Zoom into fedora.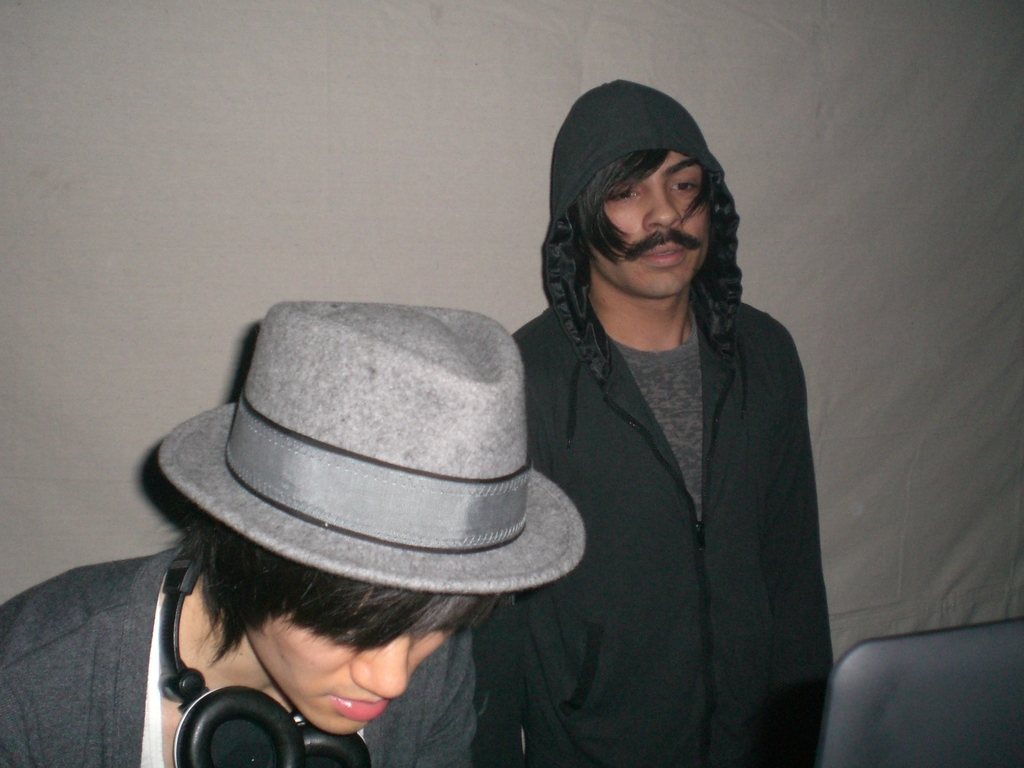
Zoom target: region(158, 300, 591, 600).
